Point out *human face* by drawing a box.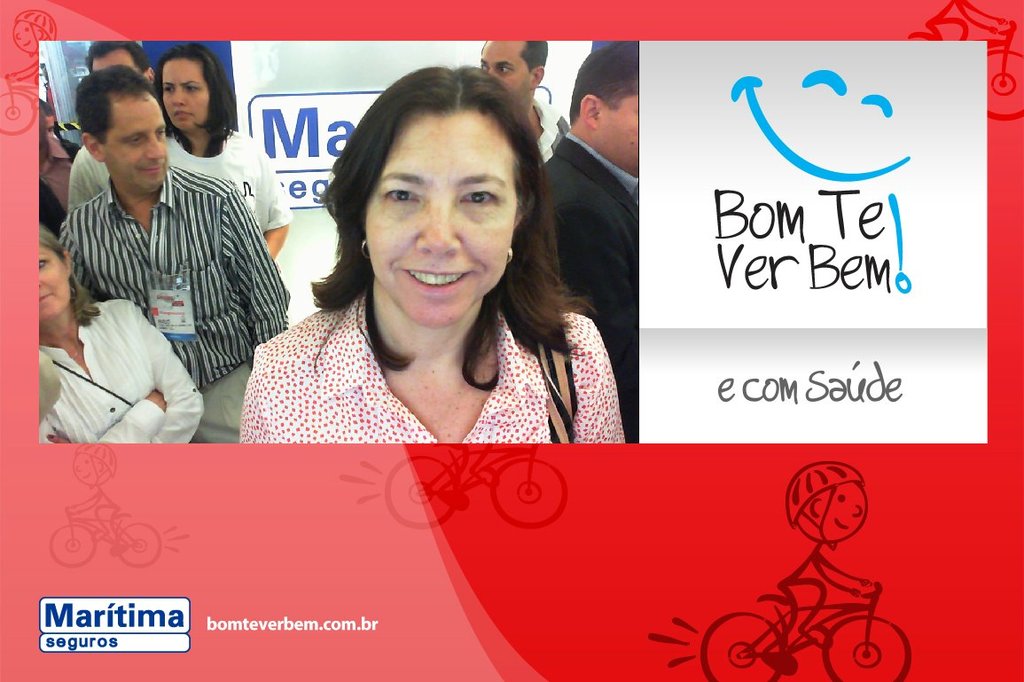
pyautogui.locateOnScreen(98, 96, 163, 189).
